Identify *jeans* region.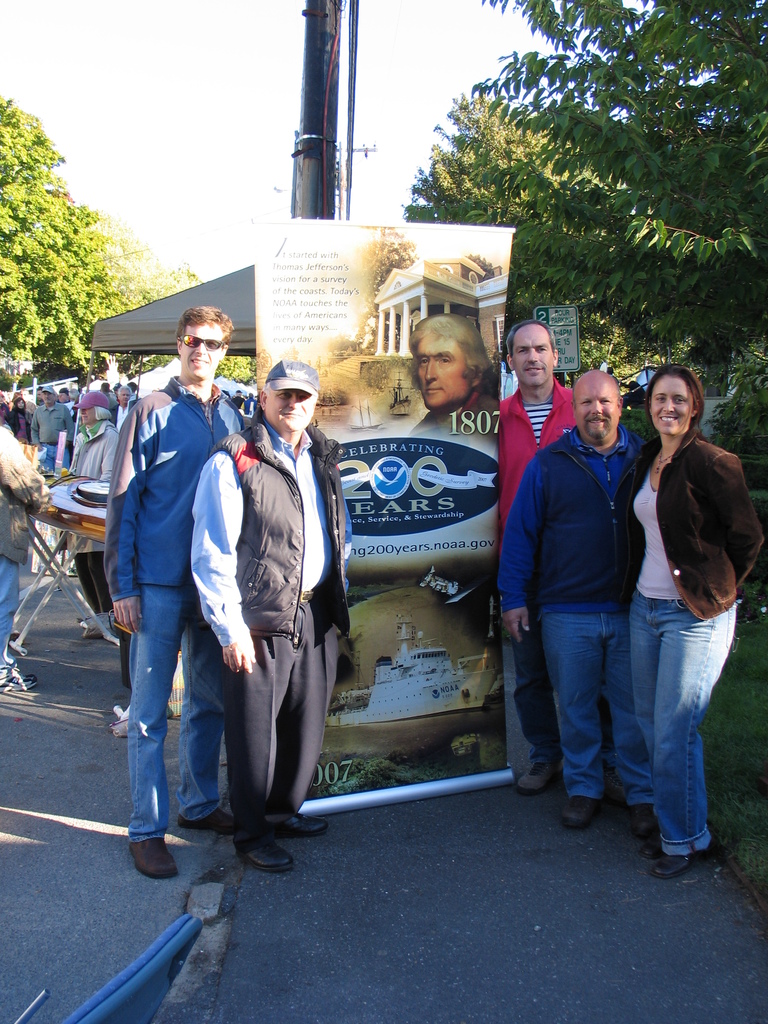
Region: 127 575 238 839.
